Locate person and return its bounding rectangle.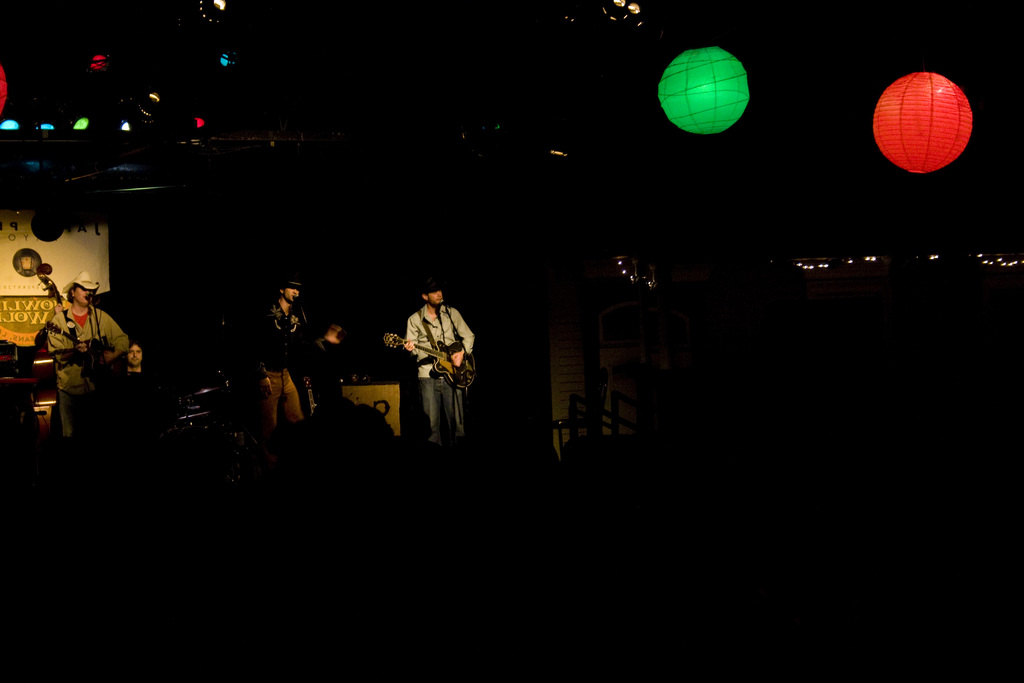
crop(400, 274, 476, 444).
